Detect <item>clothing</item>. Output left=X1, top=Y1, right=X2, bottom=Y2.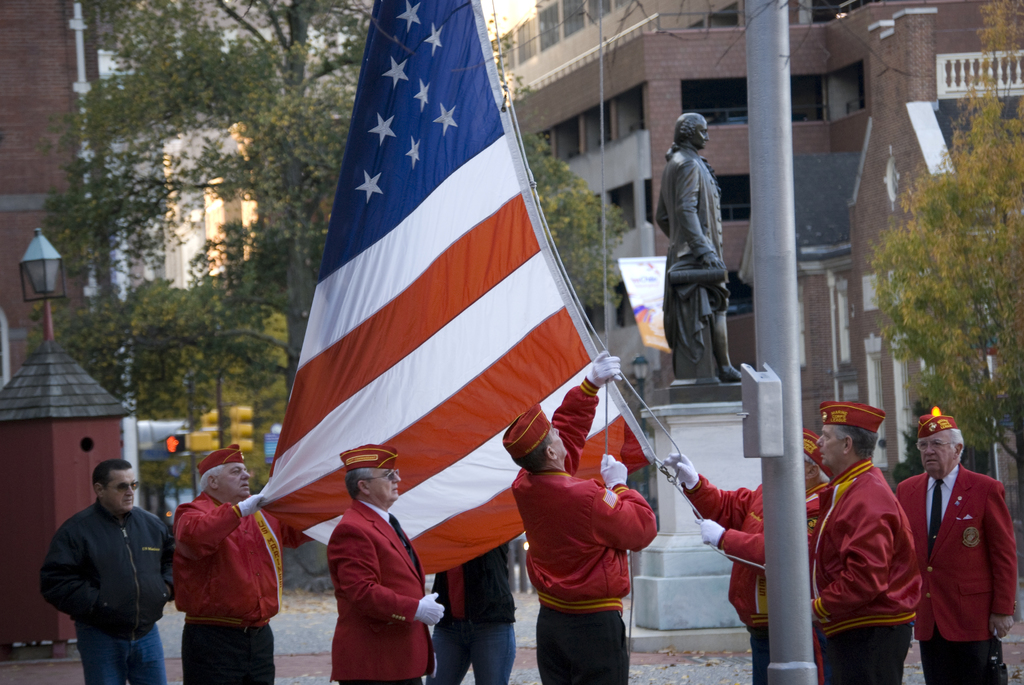
left=653, top=148, right=732, bottom=377.
